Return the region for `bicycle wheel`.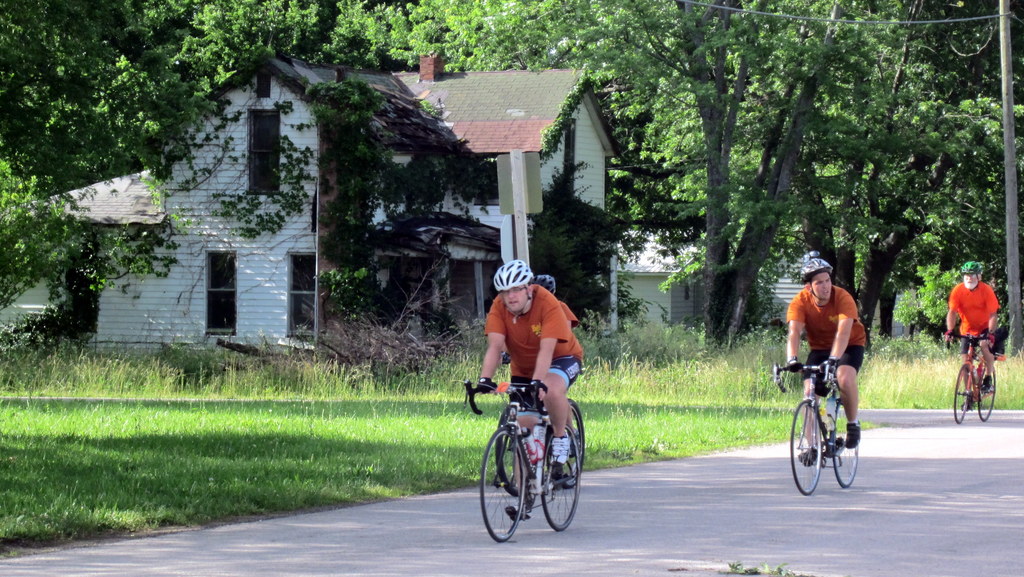
479, 425, 531, 547.
